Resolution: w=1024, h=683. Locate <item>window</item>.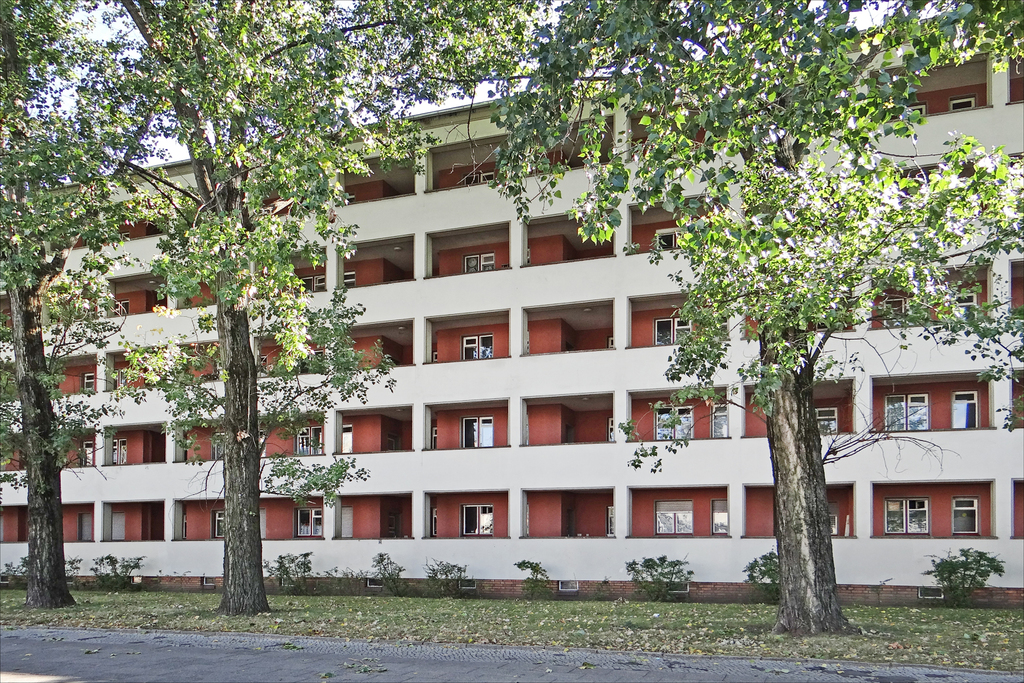
bbox=(677, 319, 689, 342).
